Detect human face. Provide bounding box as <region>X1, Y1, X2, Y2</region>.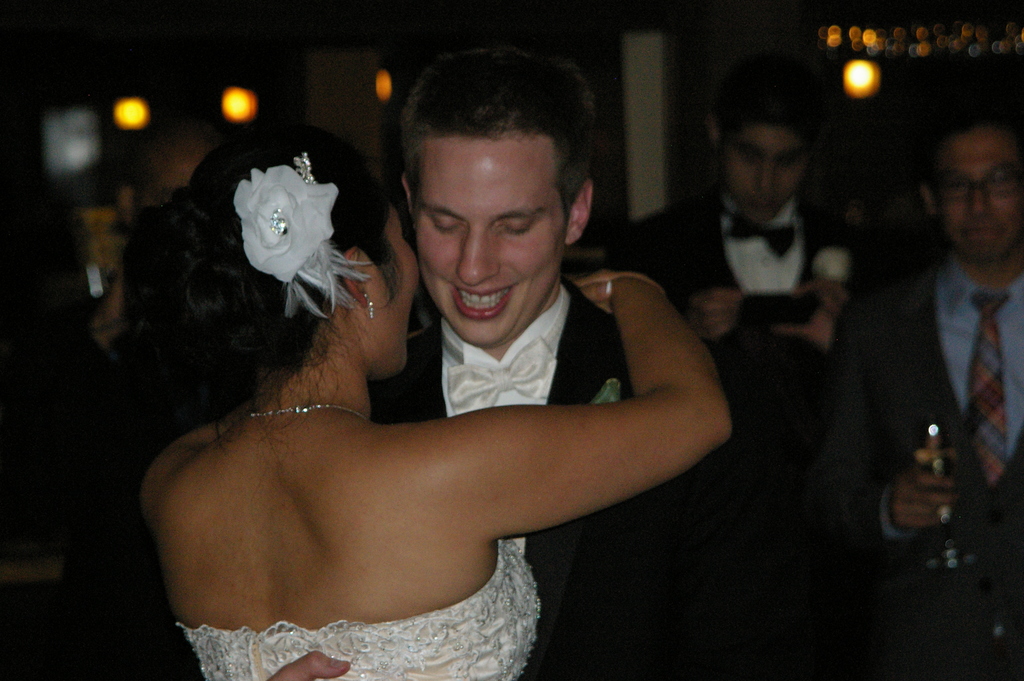
<region>416, 139, 565, 347</region>.
